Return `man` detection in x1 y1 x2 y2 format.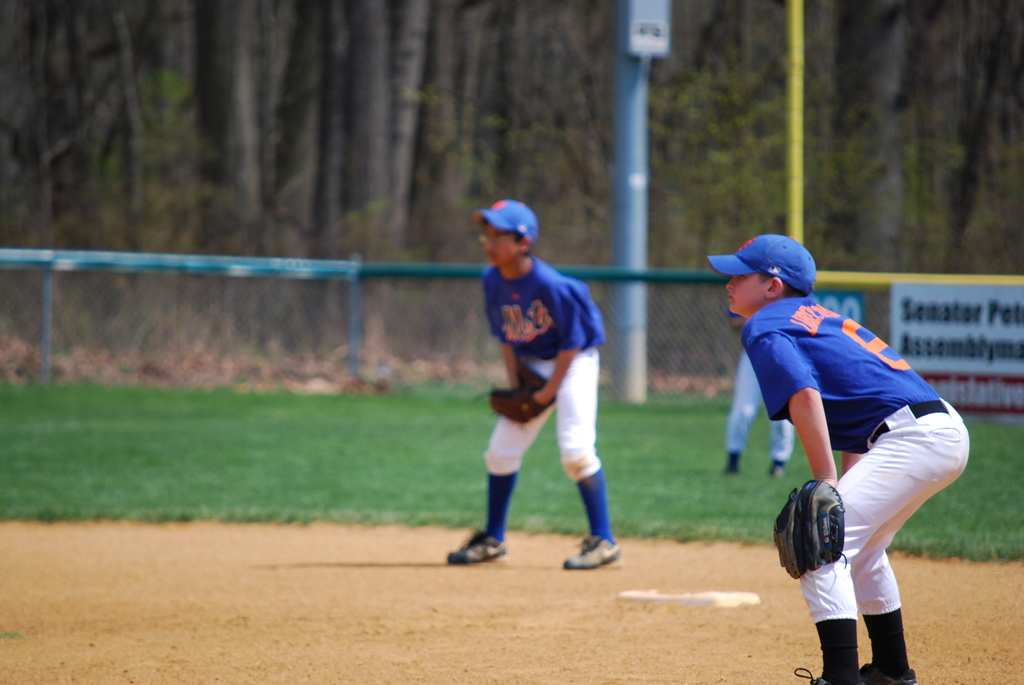
658 207 964 657.
